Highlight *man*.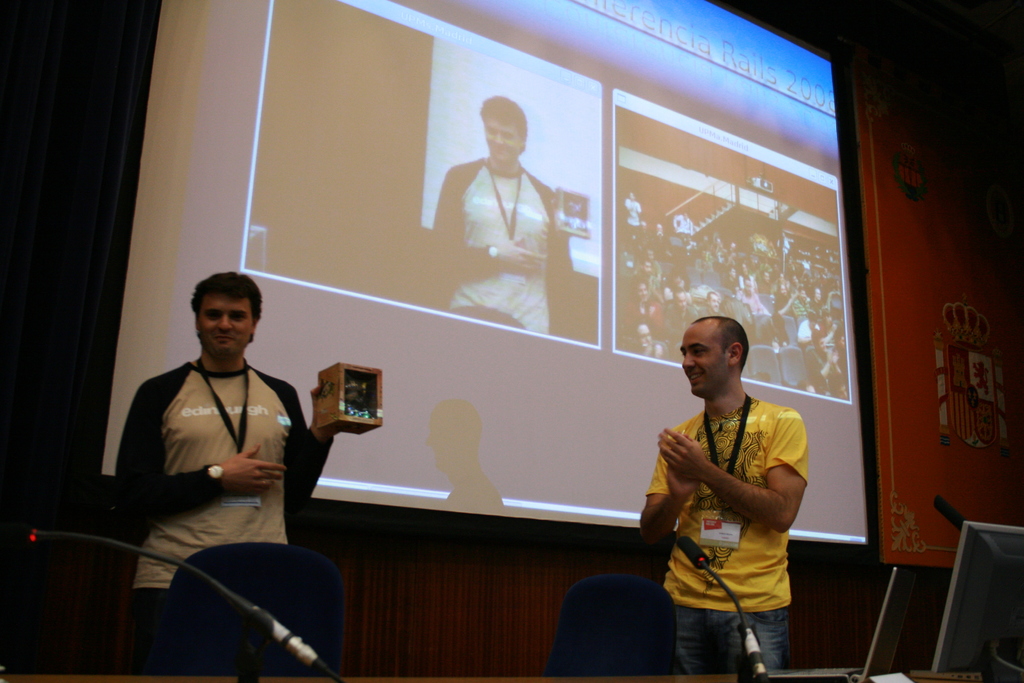
Highlighted region: box(428, 94, 584, 345).
